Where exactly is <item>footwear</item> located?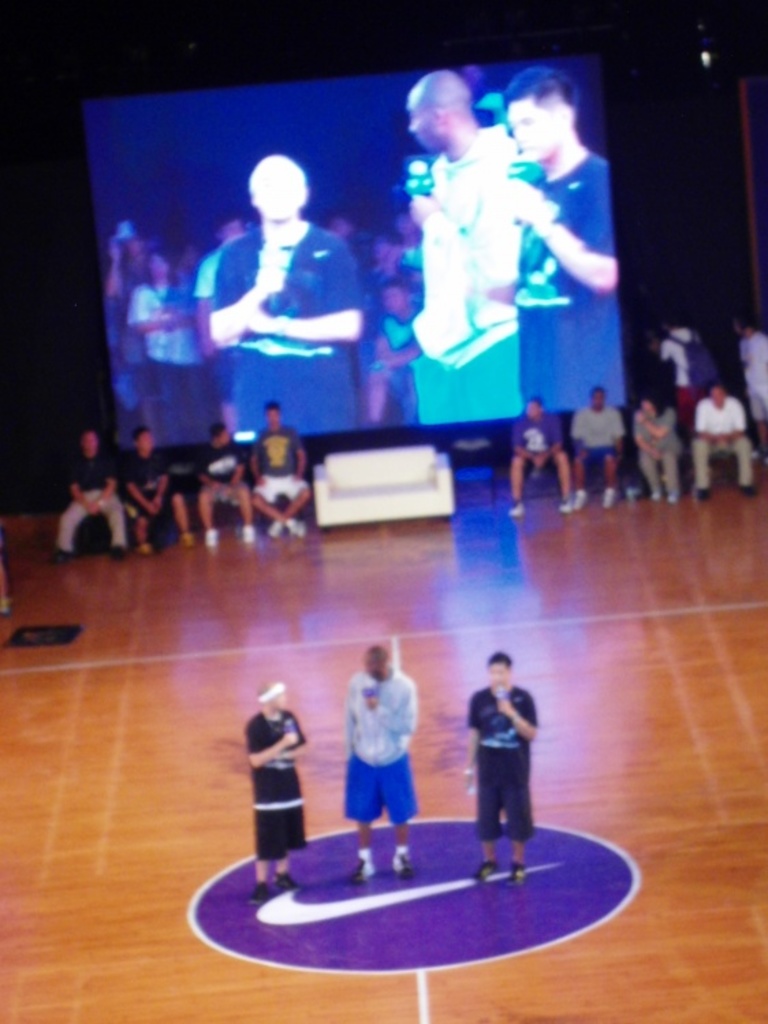
Its bounding box is {"left": 205, "top": 528, "right": 215, "bottom": 545}.
